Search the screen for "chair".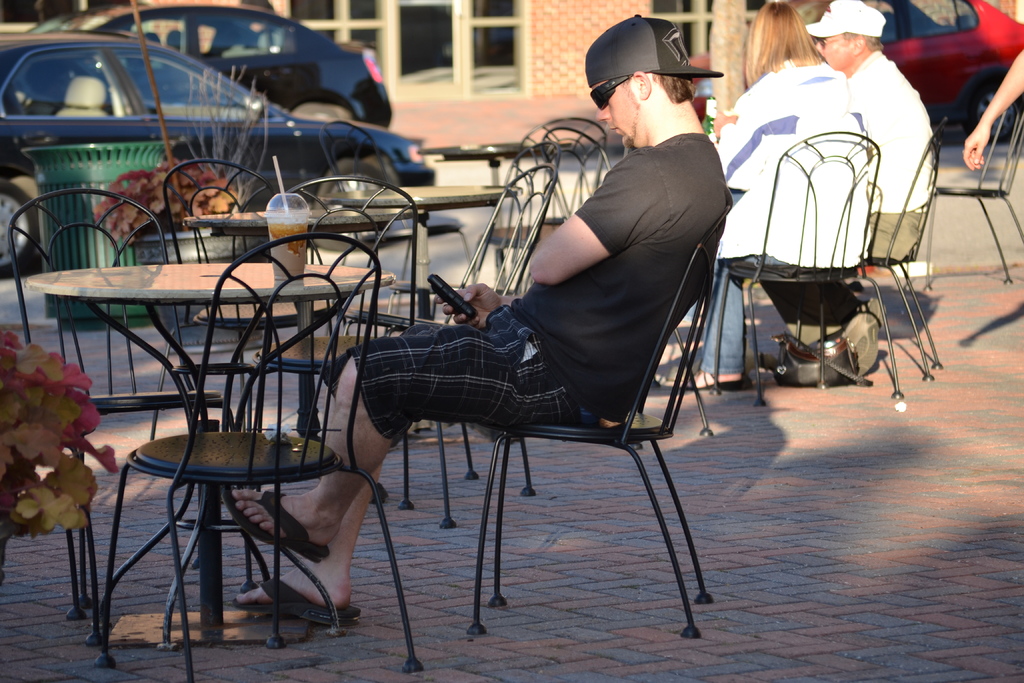
Found at {"left": 148, "top": 158, "right": 345, "bottom": 440}.
